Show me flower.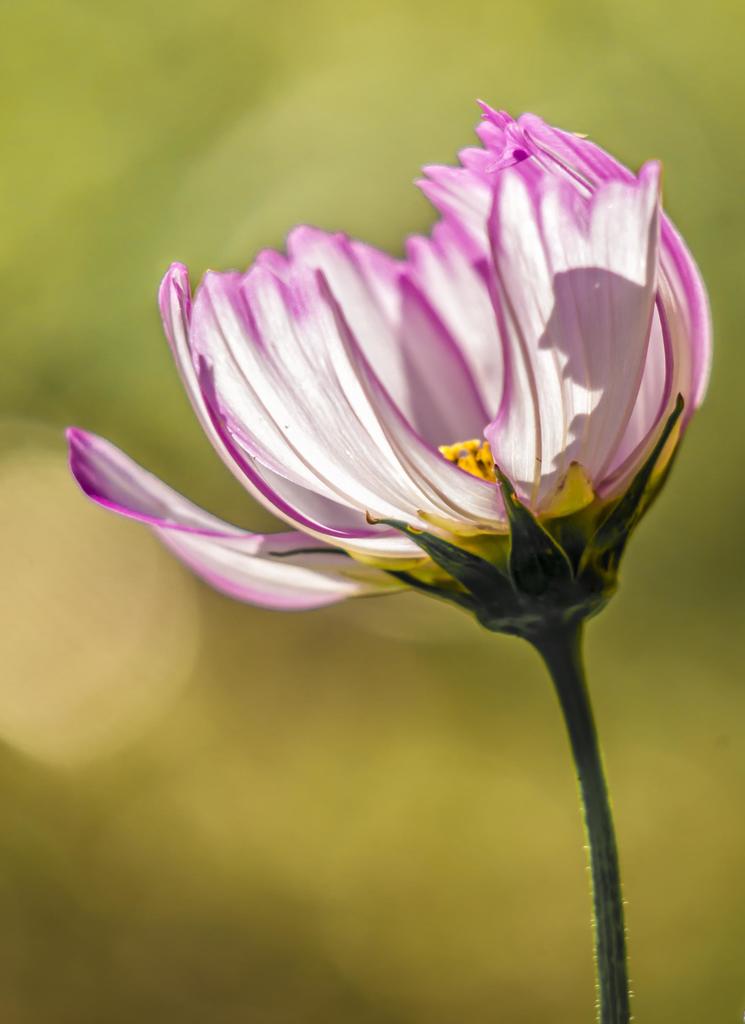
flower is here: 72:98:701:804.
